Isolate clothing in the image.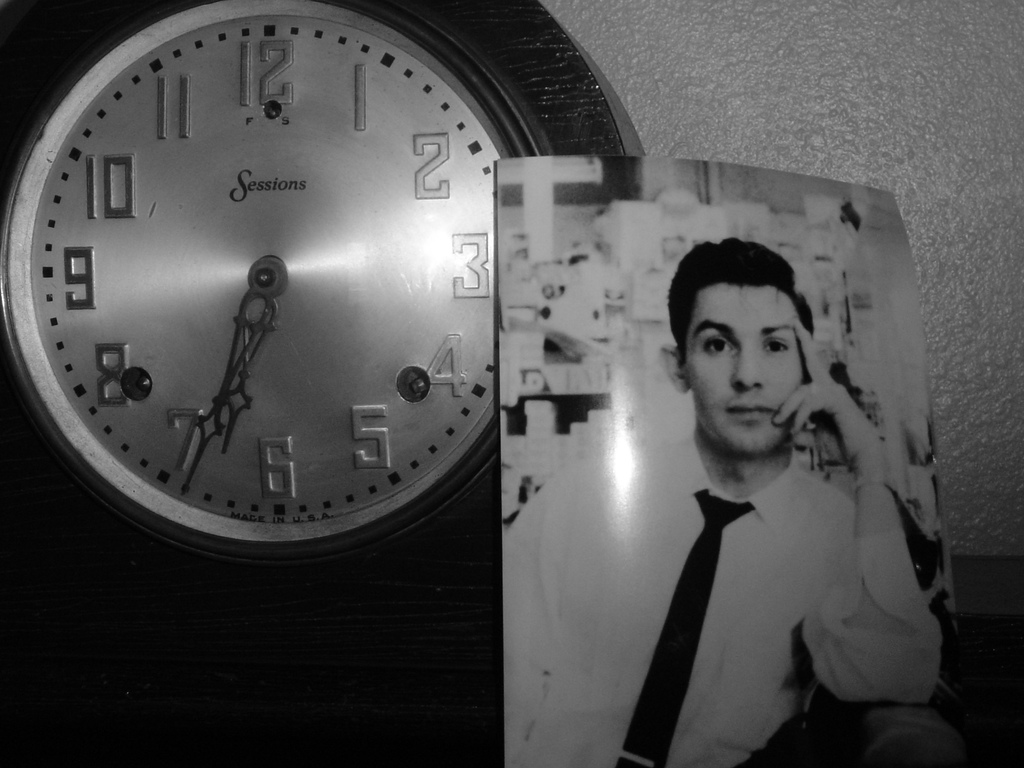
Isolated region: BBox(614, 426, 844, 740).
